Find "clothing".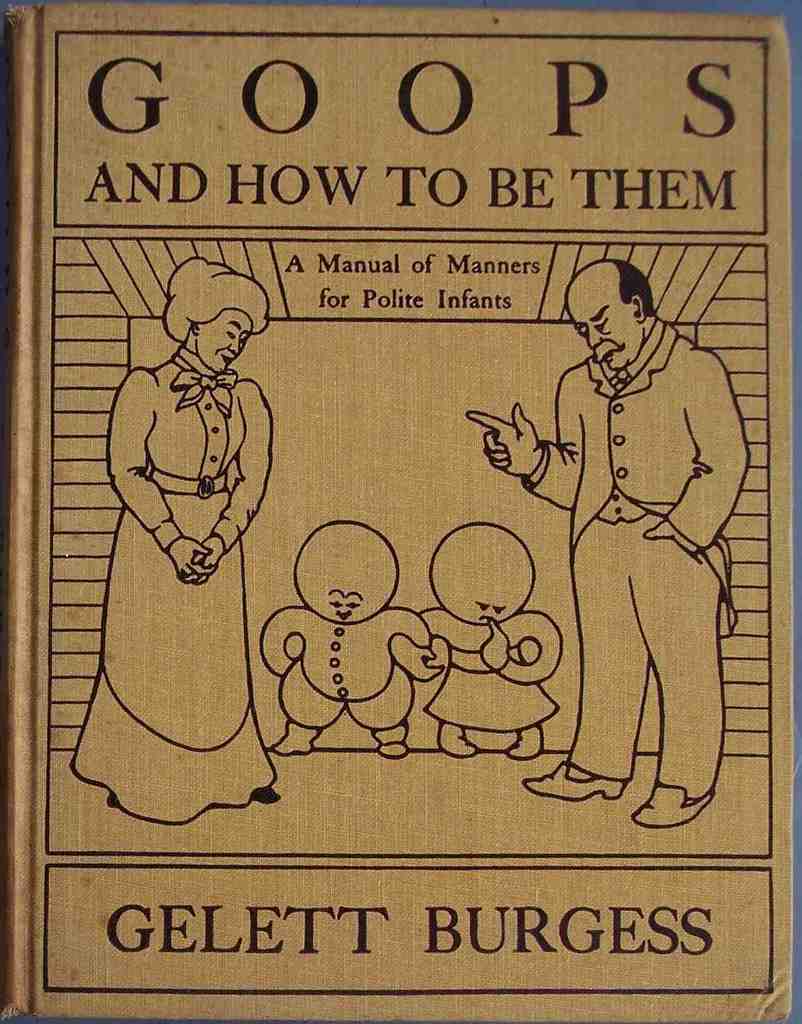
bbox(515, 274, 750, 813).
